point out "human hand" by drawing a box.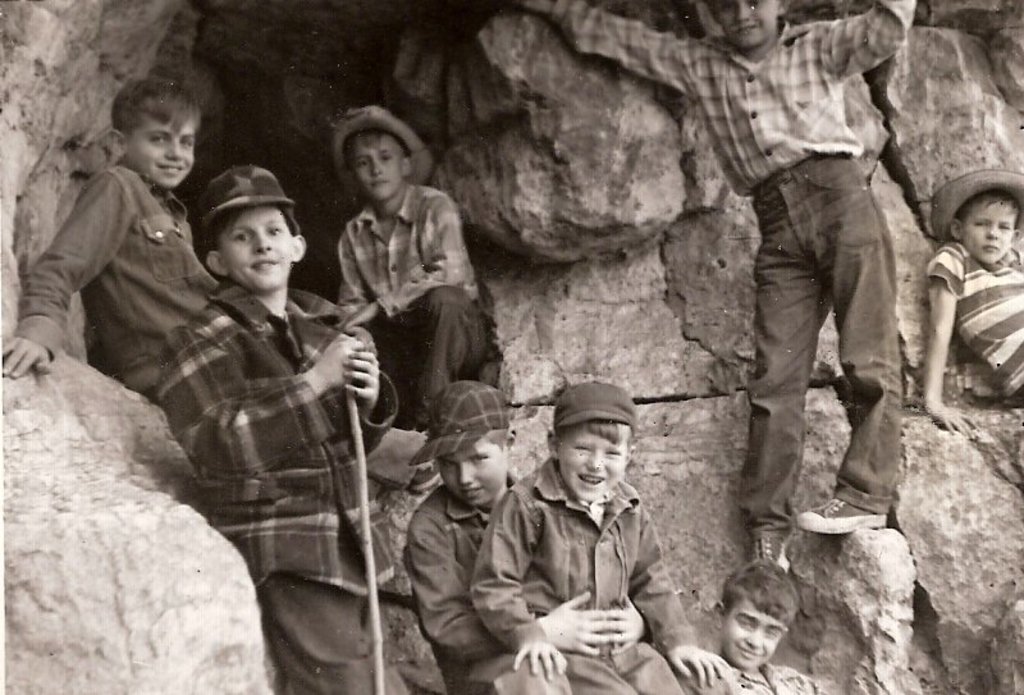
x1=508, y1=635, x2=568, y2=681.
